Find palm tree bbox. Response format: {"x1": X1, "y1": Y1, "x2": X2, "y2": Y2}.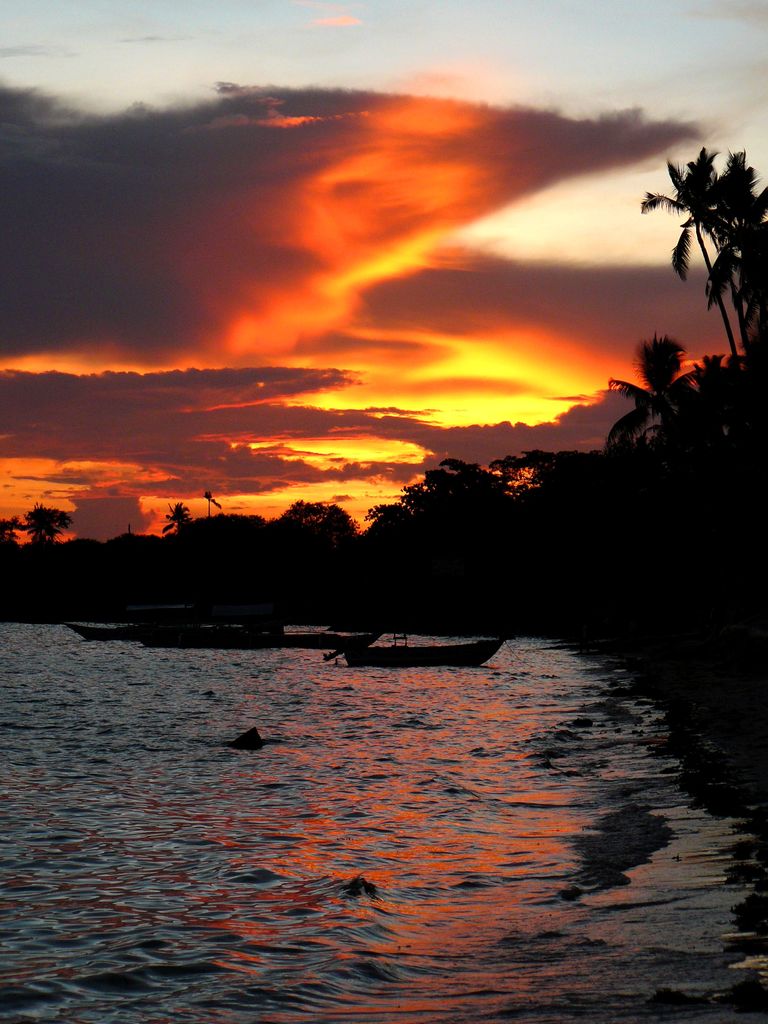
{"x1": 632, "y1": 139, "x2": 749, "y2": 427}.
